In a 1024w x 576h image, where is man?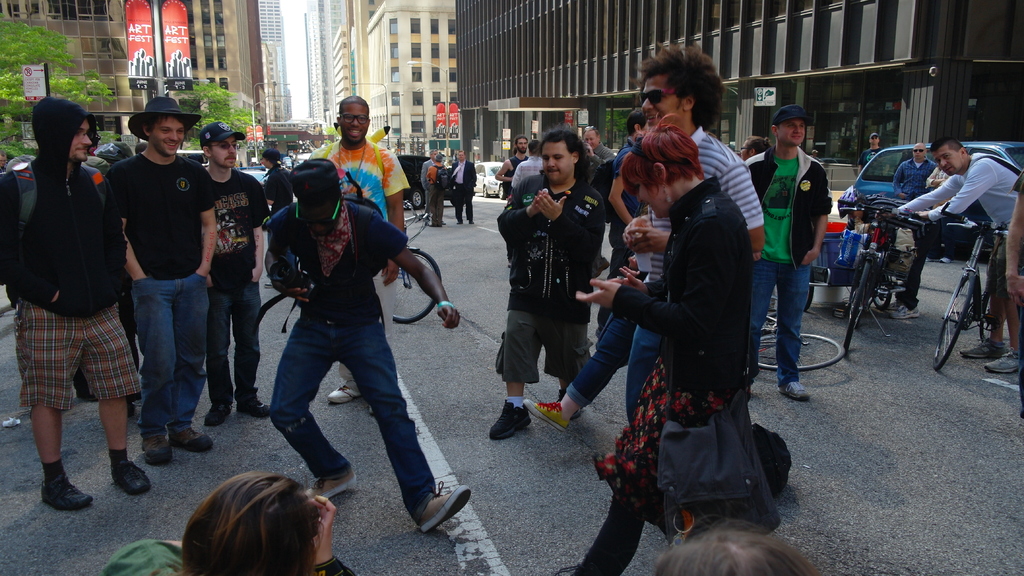
l=876, t=134, r=1023, b=374.
